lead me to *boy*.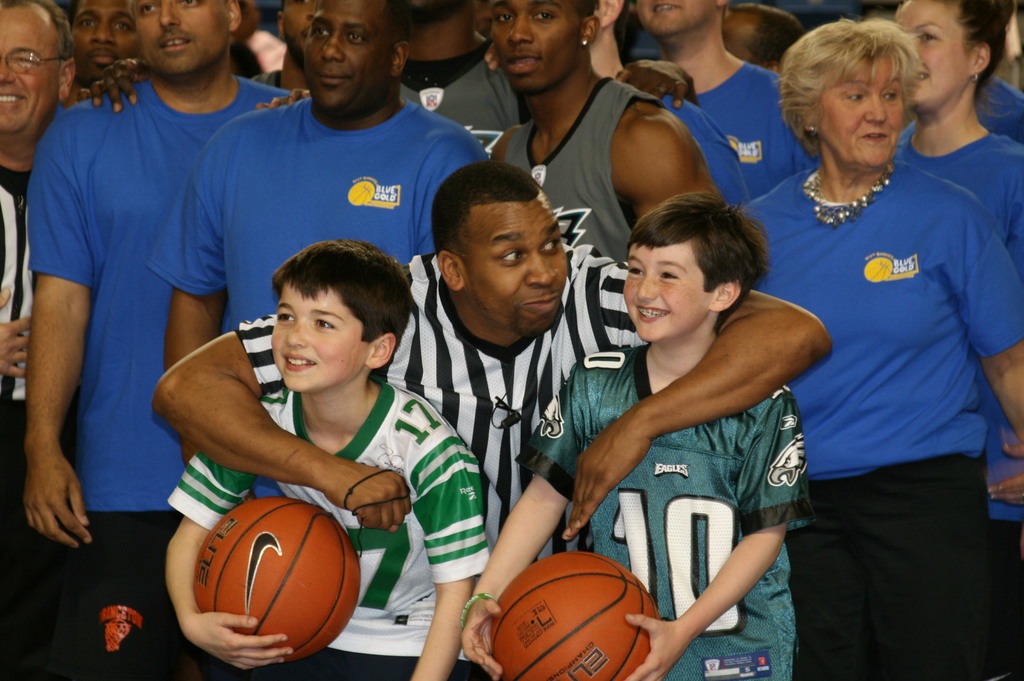
Lead to [160,255,483,626].
